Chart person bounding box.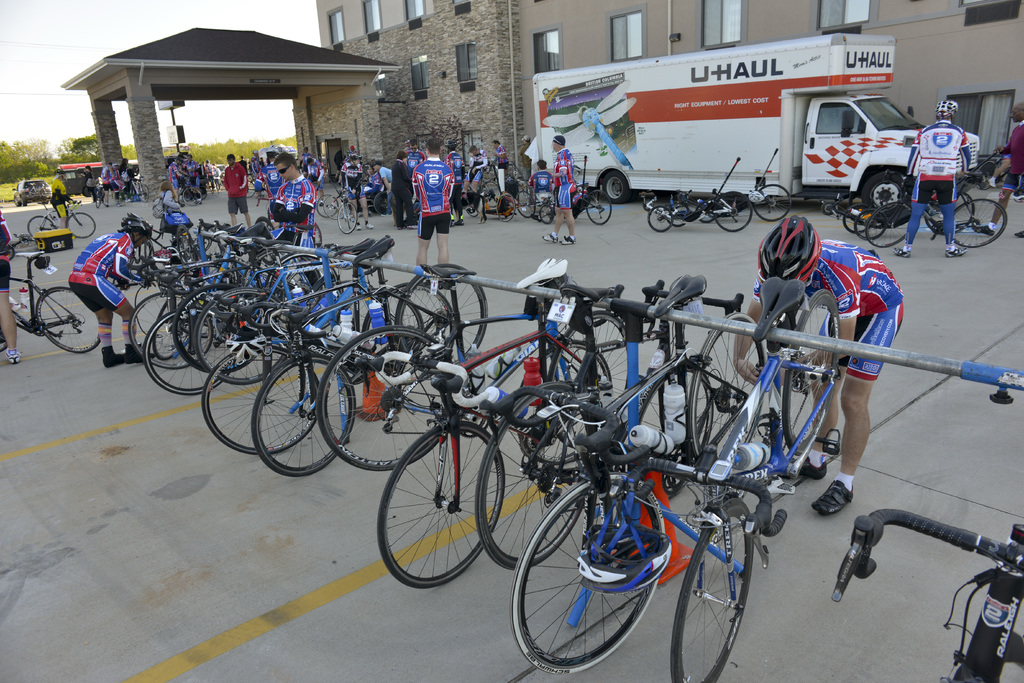
Charted: 413:139:456:274.
